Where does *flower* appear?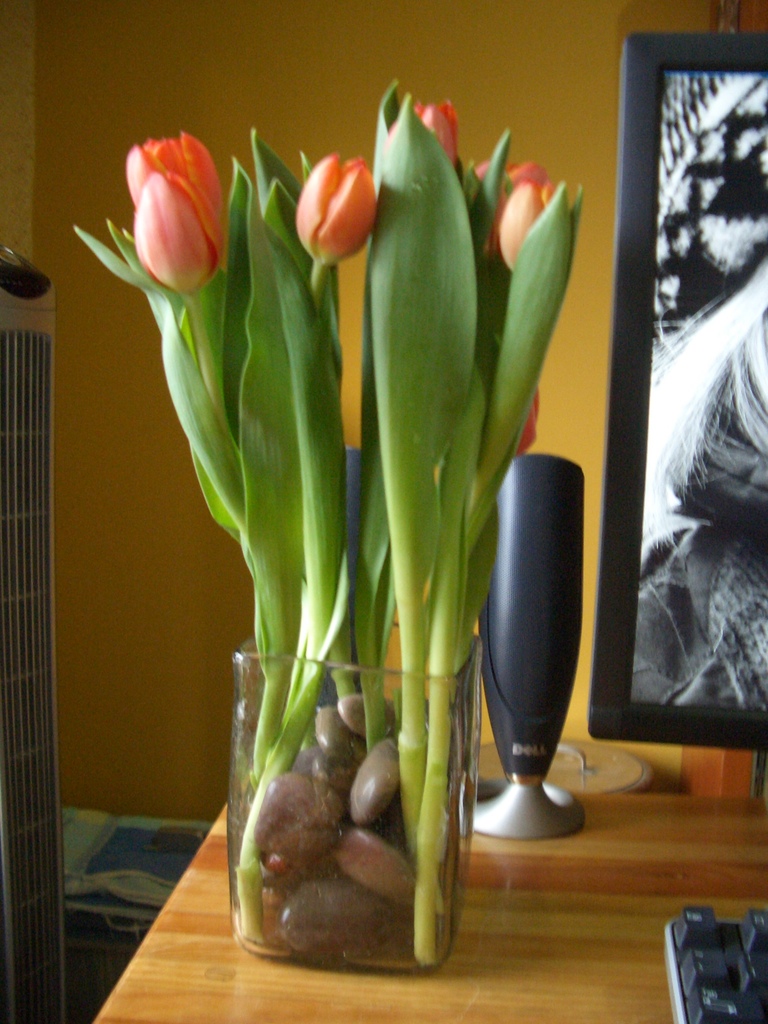
Appears at locate(127, 131, 220, 200).
